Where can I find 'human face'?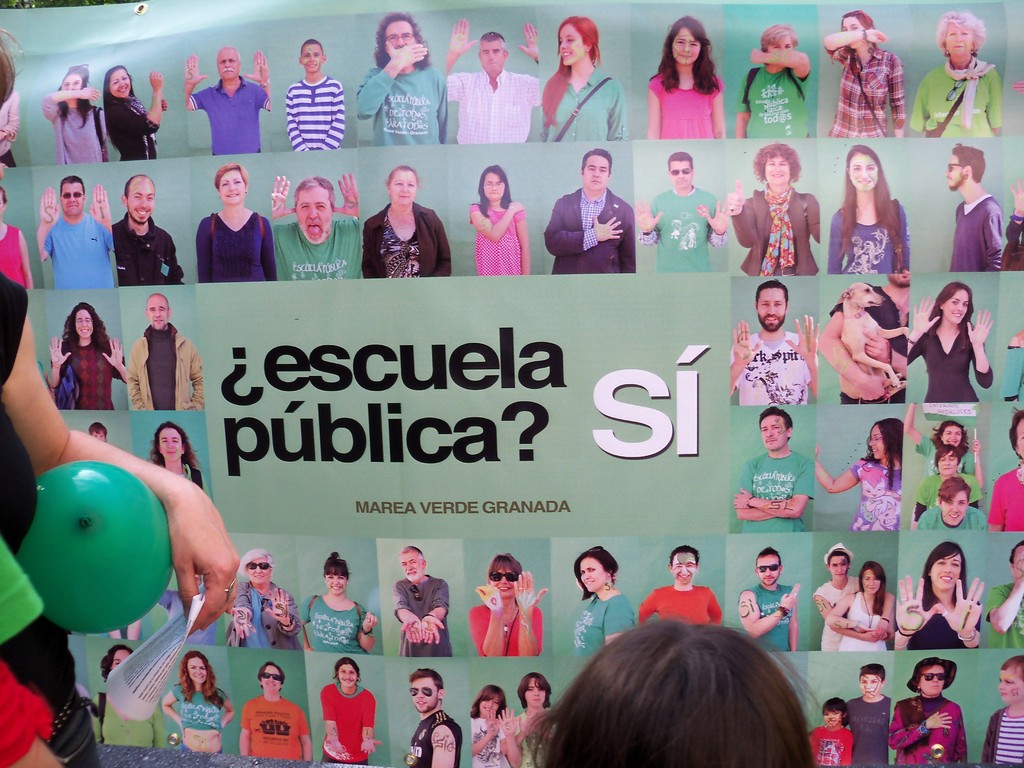
You can find it at [62, 71, 83, 99].
